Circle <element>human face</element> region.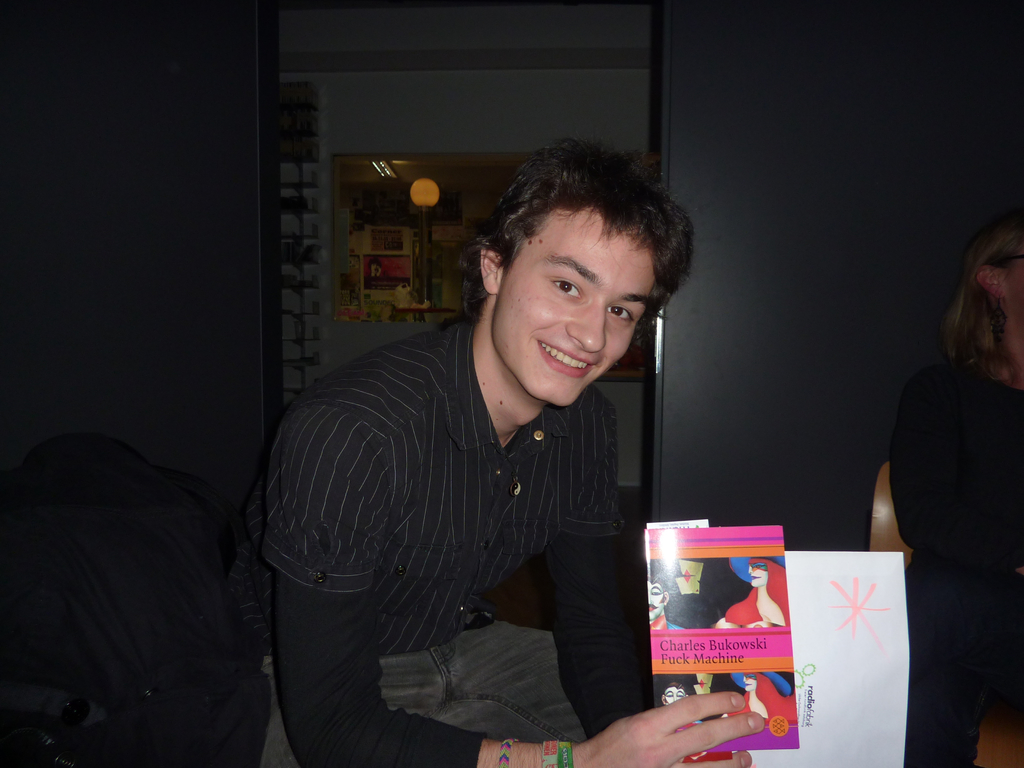
Region: {"left": 644, "top": 579, "right": 664, "bottom": 623}.
